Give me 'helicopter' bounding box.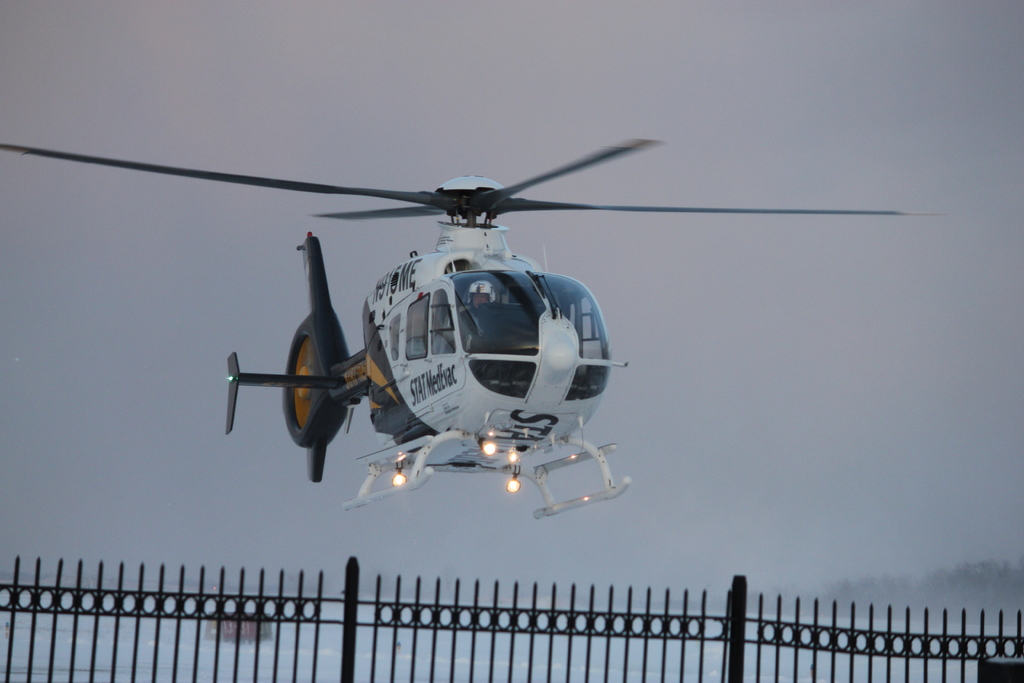
76, 99, 938, 539.
